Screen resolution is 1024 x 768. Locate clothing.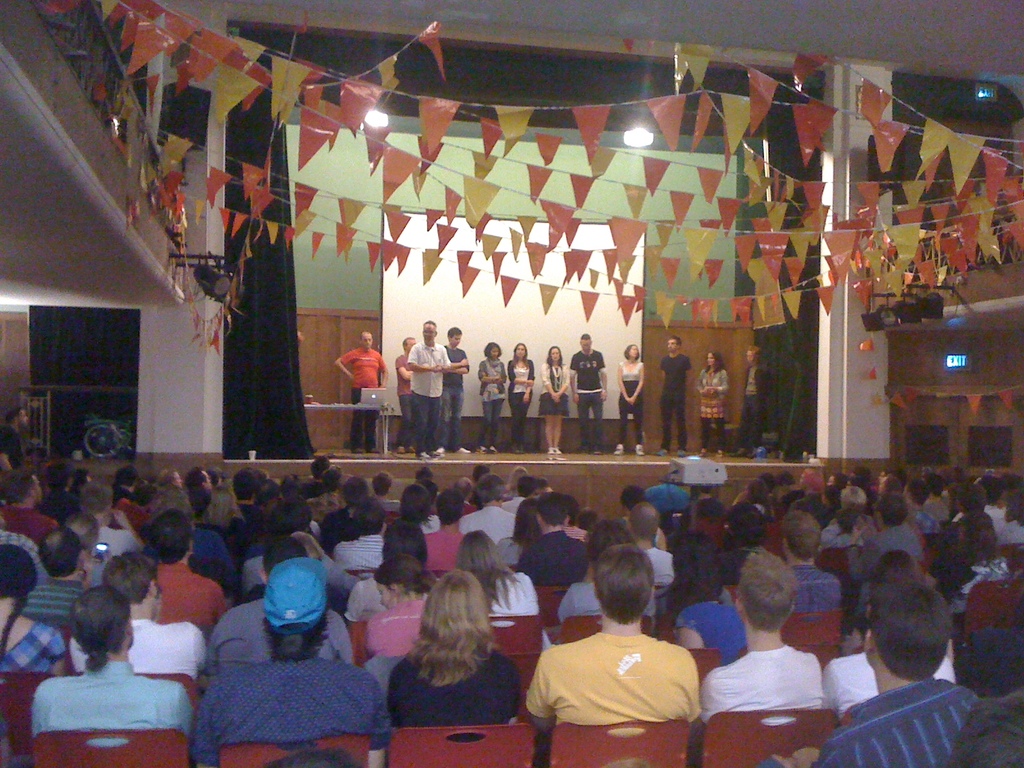
{"left": 438, "top": 344, "right": 468, "bottom": 447}.
